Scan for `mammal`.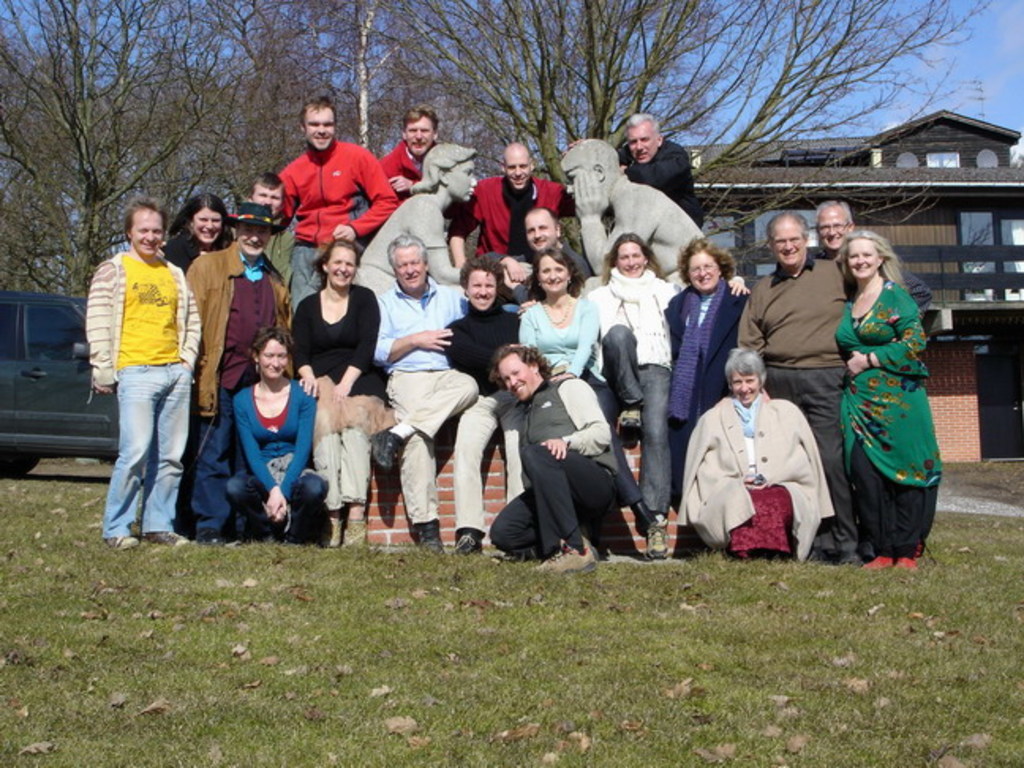
Scan result: (449,141,572,254).
